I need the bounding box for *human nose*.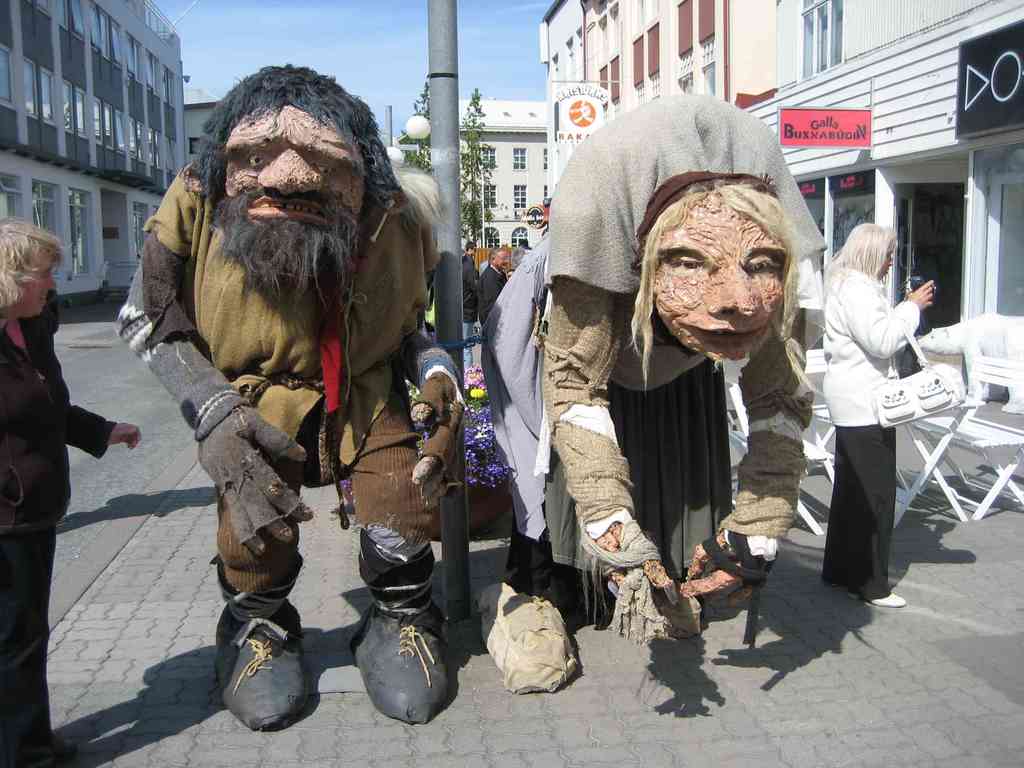
Here it is: <region>701, 264, 763, 315</region>.
